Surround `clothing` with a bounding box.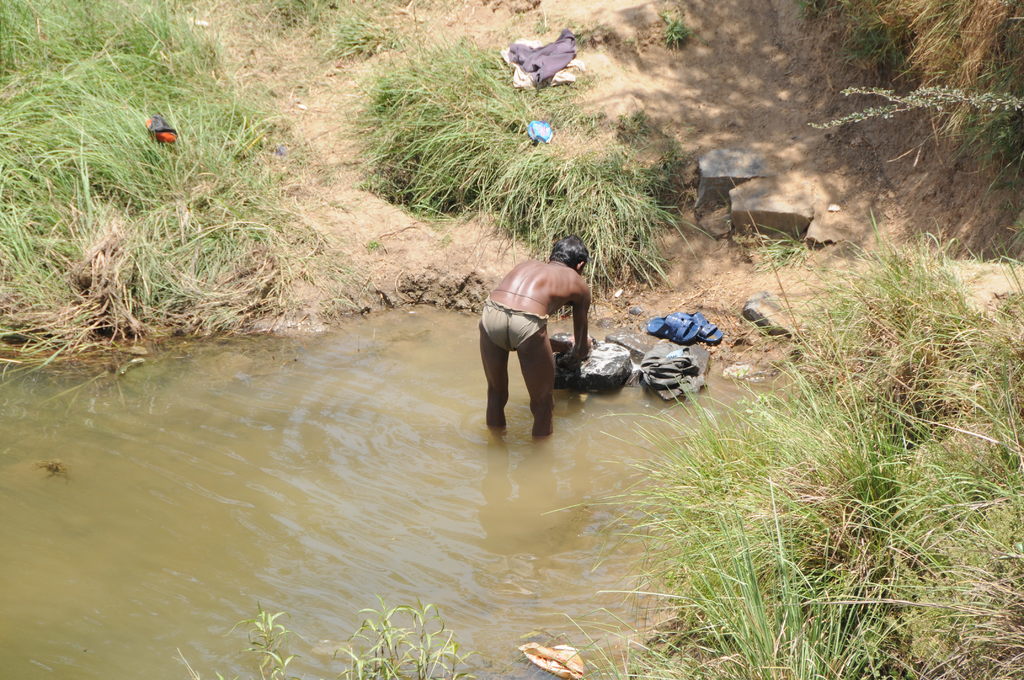
detection(508, 27, 577, 83).
